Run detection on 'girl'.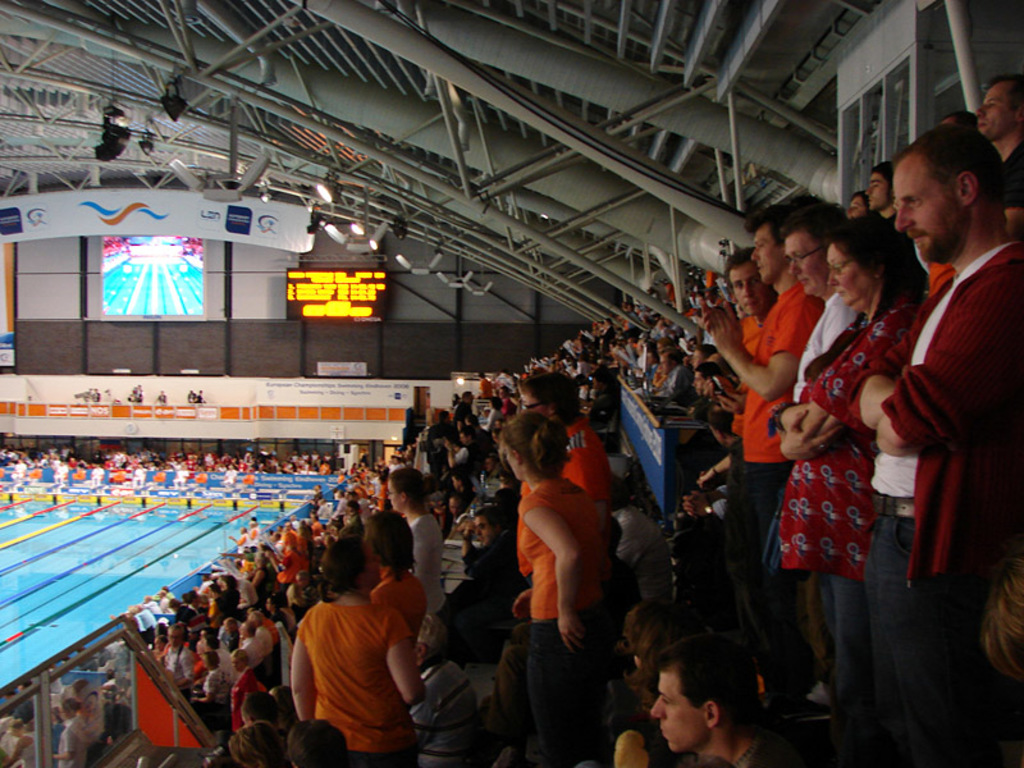
Result: bbox=(292, 534, 425, 767).
